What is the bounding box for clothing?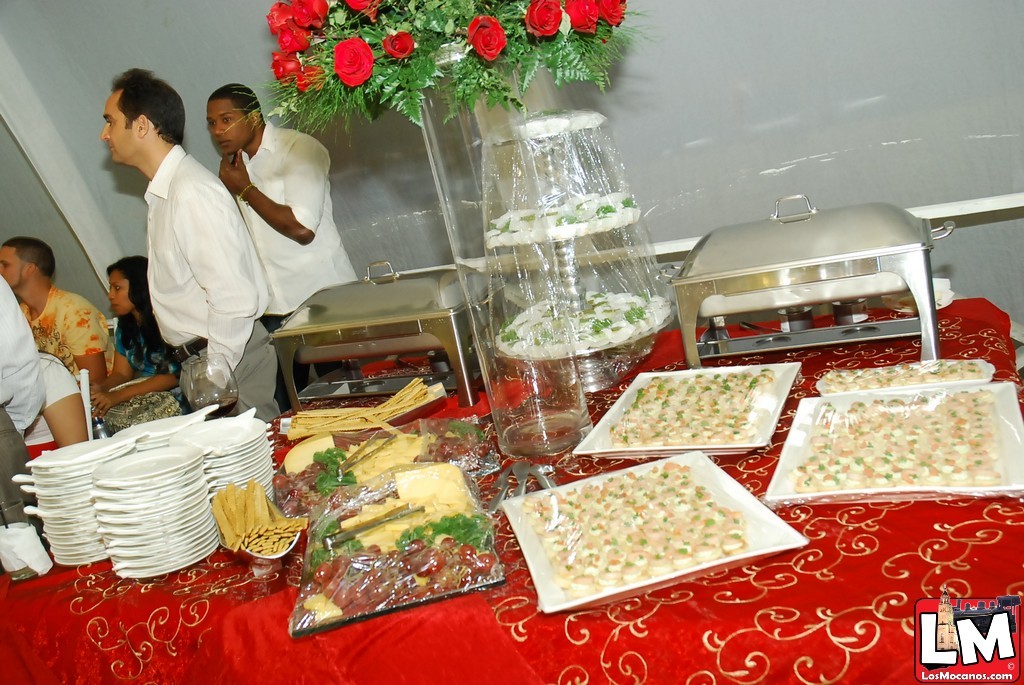
locate(118, 309, 183, 424).
